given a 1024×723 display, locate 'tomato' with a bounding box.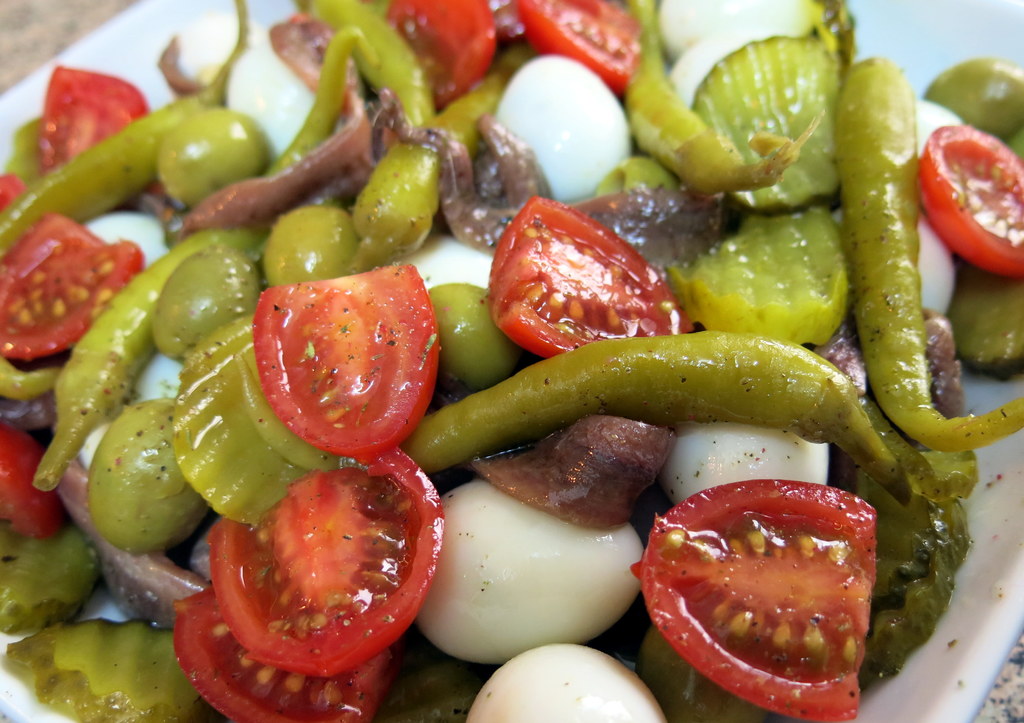
Located: <region>509, 0, 644, 91</region>.
